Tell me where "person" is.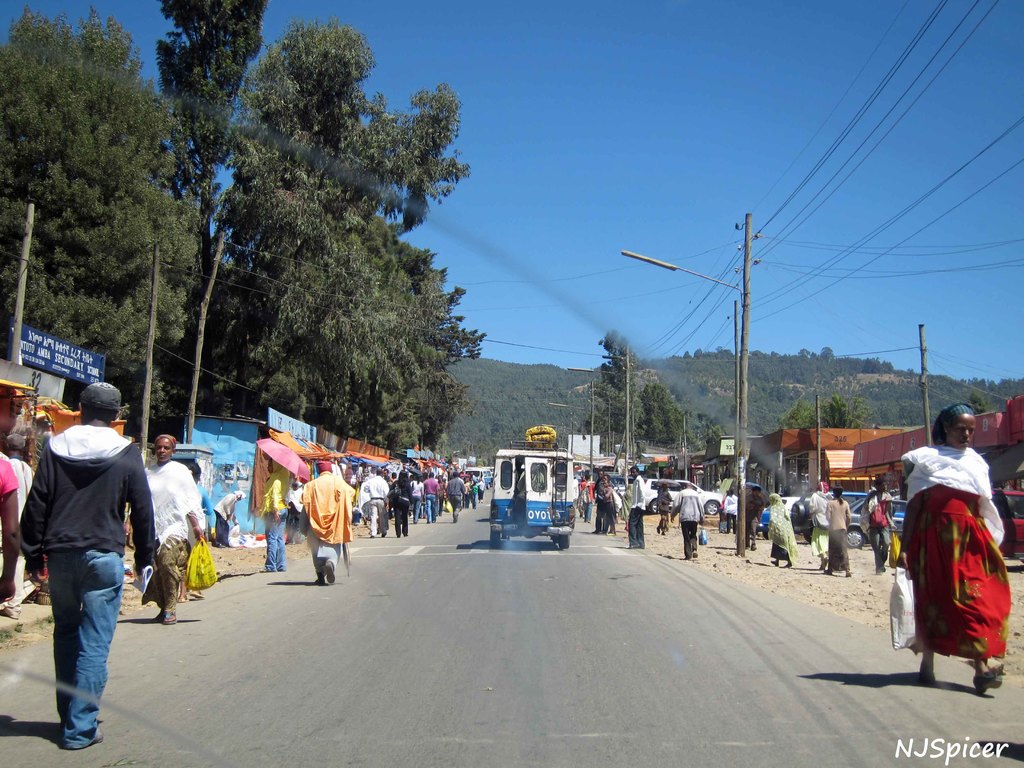
"person" is at 280/456/341/591.
